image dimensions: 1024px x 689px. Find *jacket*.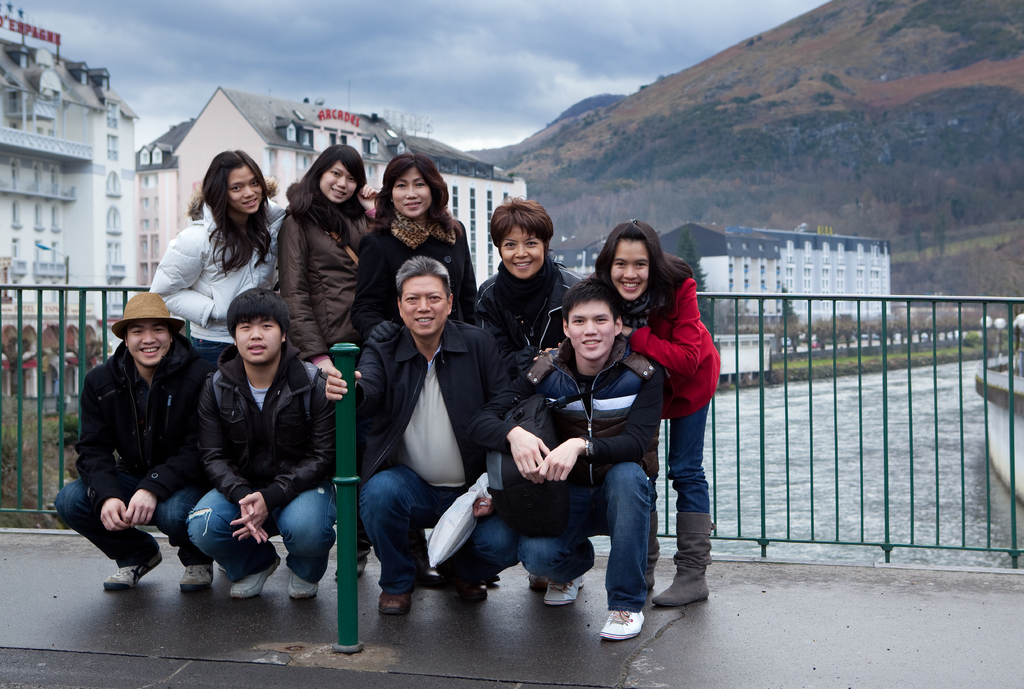
x1=474 y1=334 x2=660 y2=500.
